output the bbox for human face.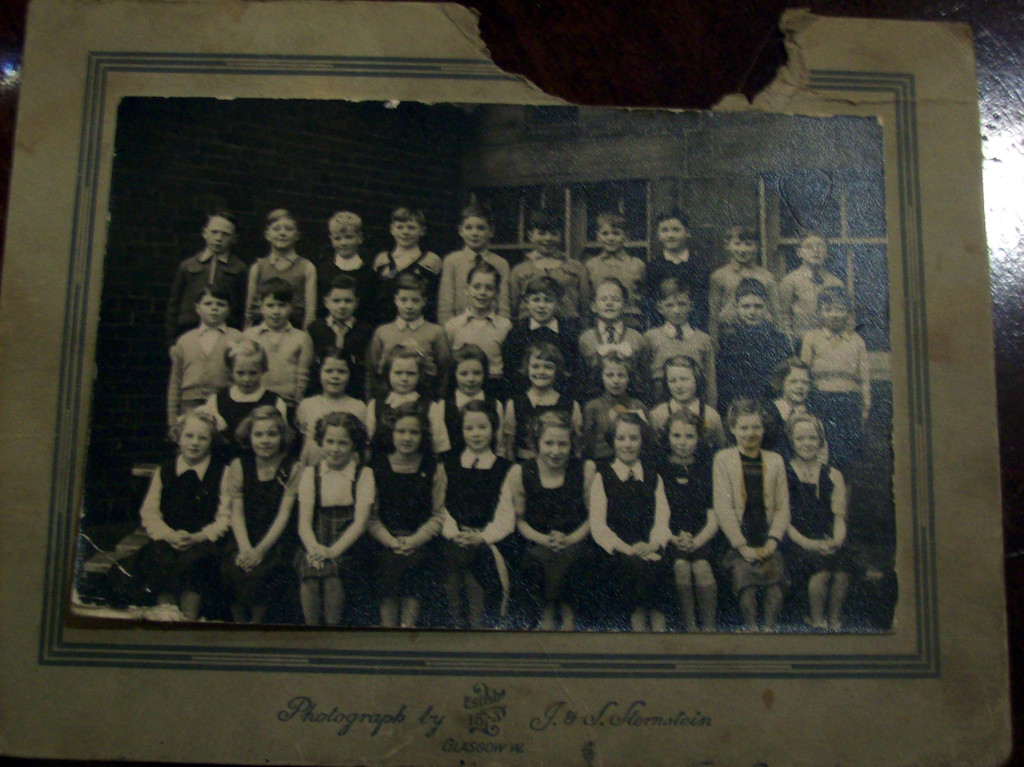
[x1=528, y1=357, x2=559, y2=383].
